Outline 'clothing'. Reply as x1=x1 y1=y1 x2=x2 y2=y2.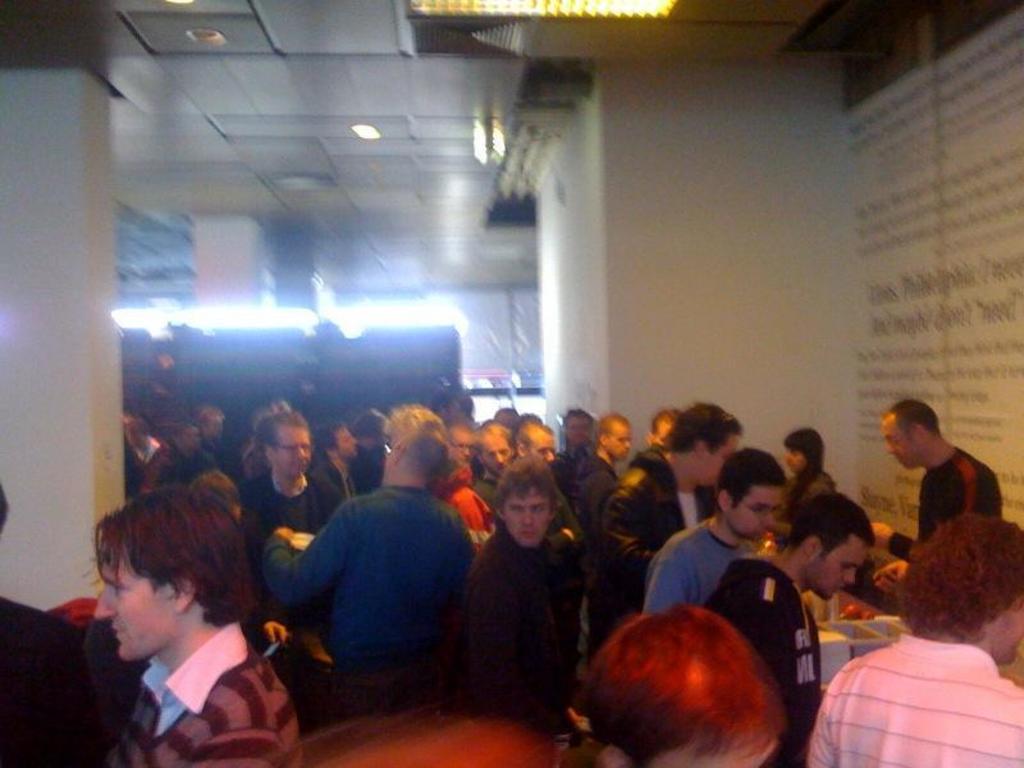
x1=262 y1=480 x2=465 y2=680.
